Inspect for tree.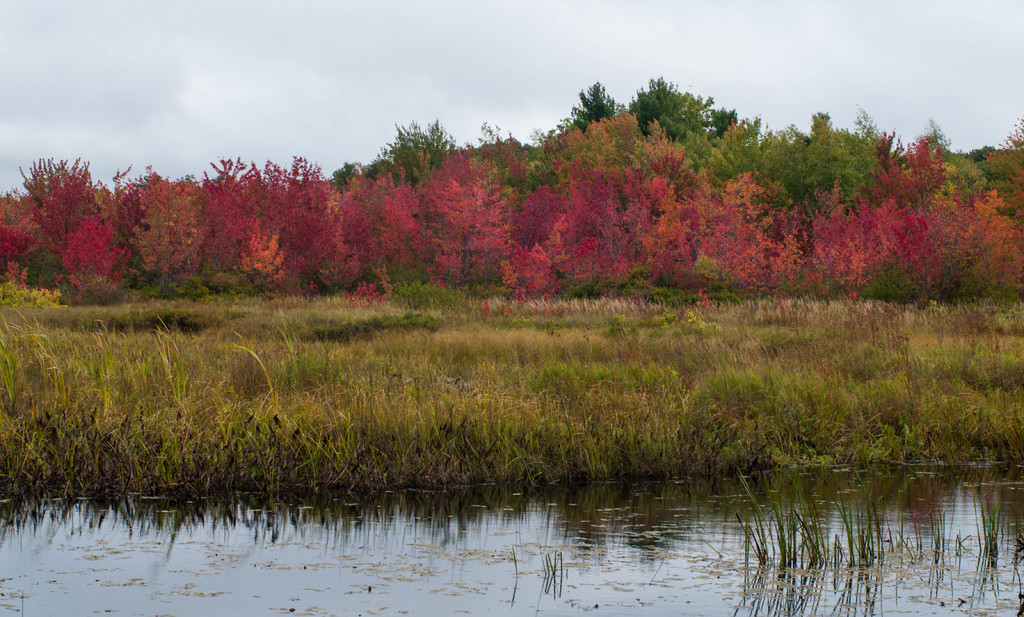
Inspection: (x1=661, y1=123, x2=794, y2=307).
